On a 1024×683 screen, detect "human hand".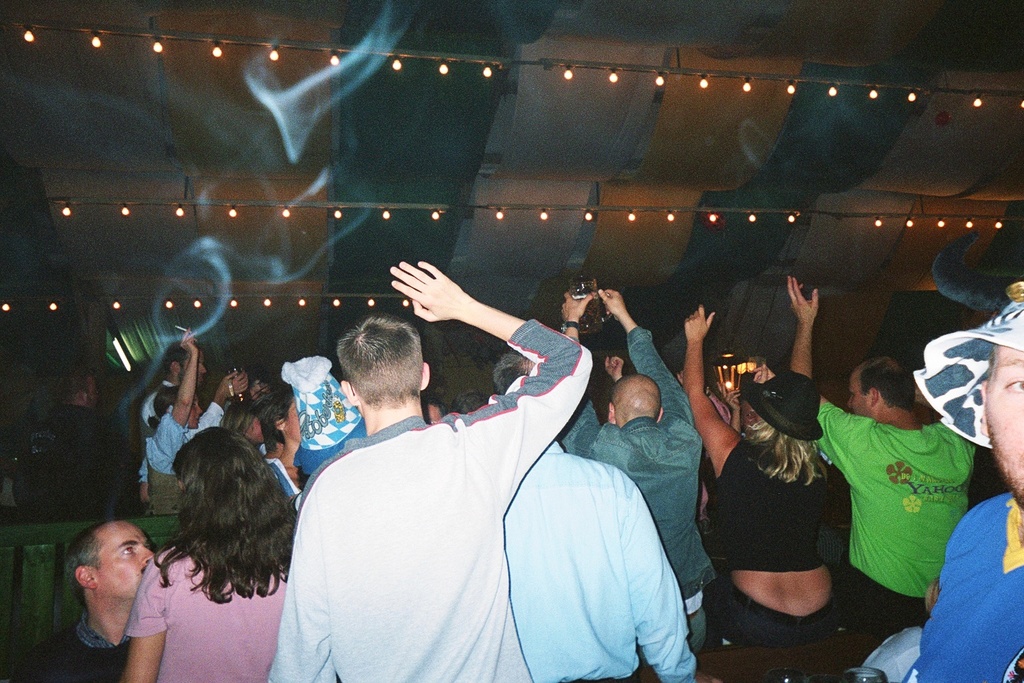
<box>679,305,717,344</box>.
